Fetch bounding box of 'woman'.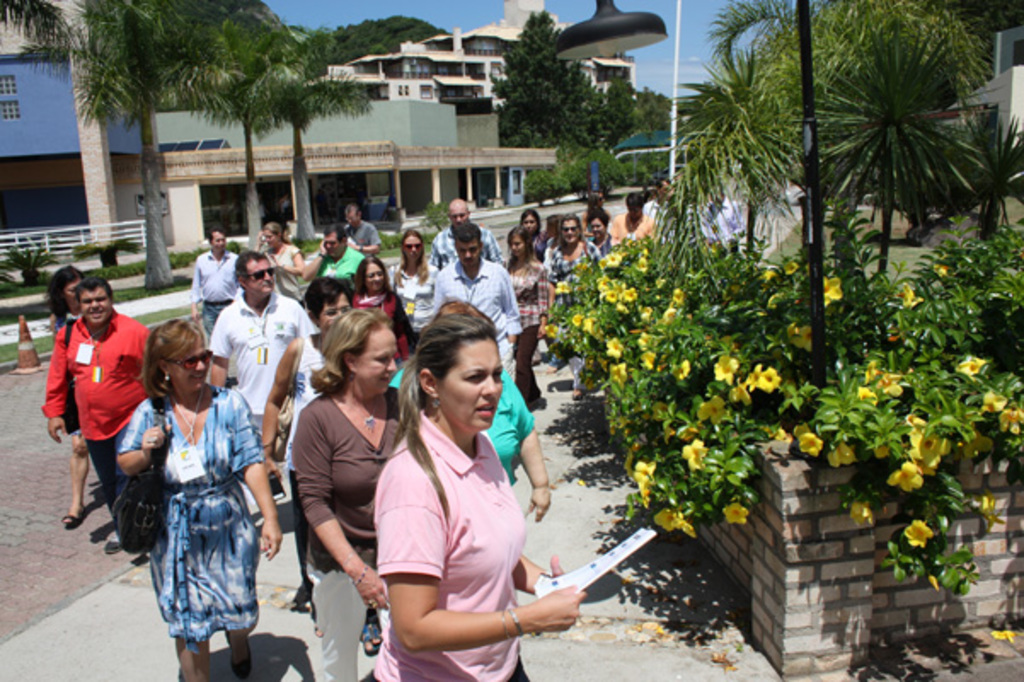
Bbox: 385,235,441,344.
